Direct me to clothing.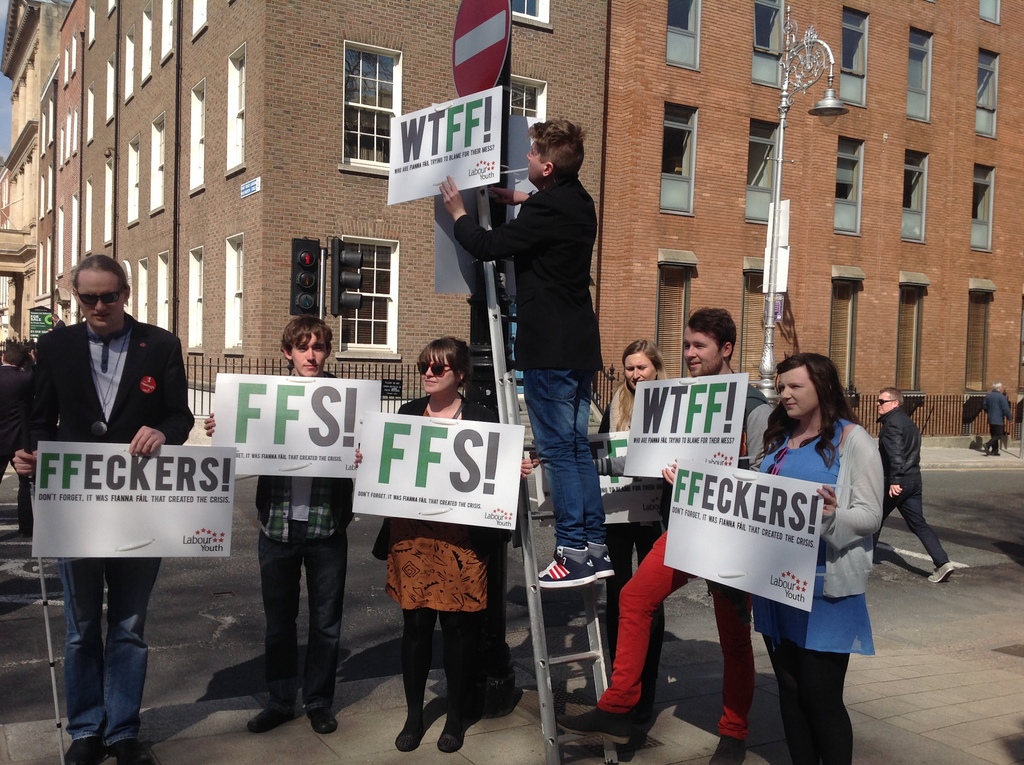
Direction: (376,397,488,612).
